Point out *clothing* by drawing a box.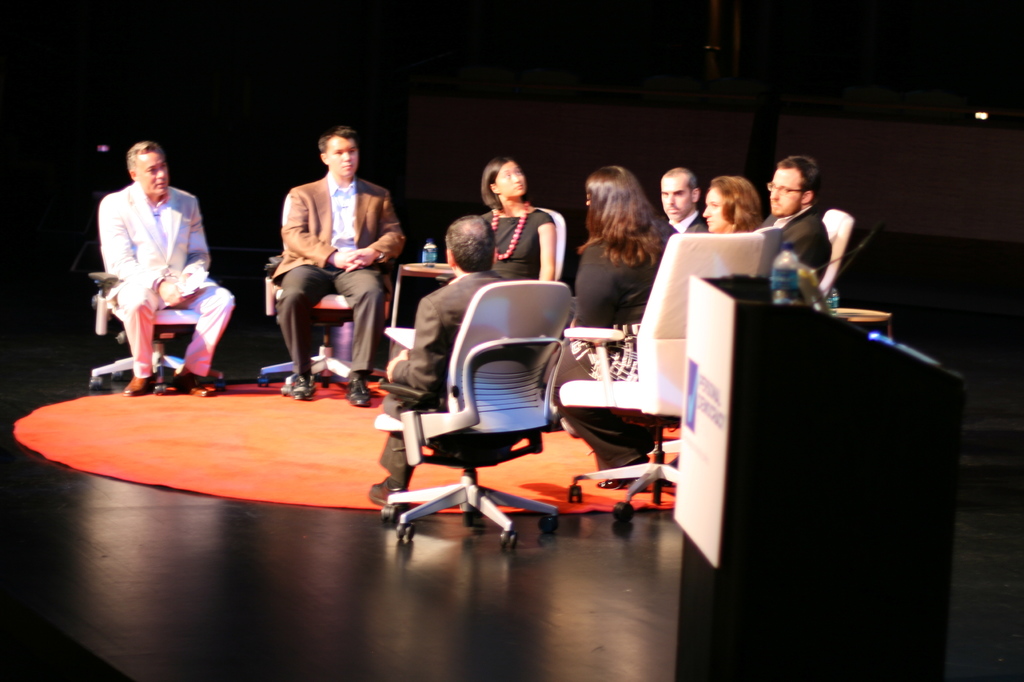
pyautogui.locateOnScreen(91, 156, 220, 377).
